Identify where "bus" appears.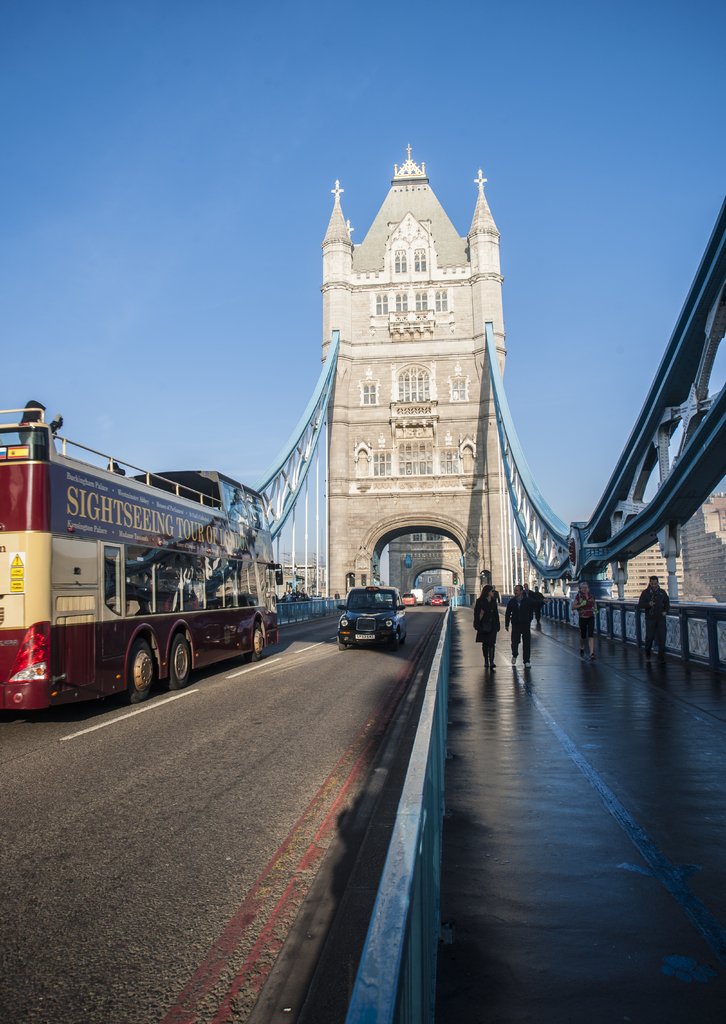
Appears at bbox(0, 406, 282, 709).
